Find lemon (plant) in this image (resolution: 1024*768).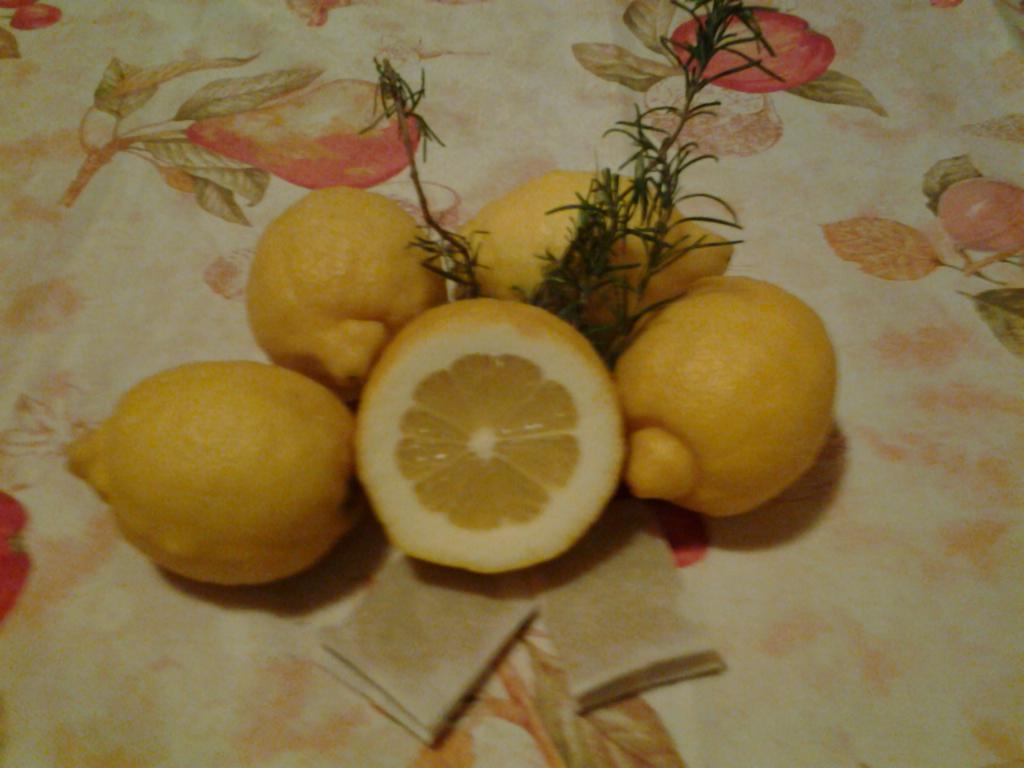
62, 358, 358, 588.
